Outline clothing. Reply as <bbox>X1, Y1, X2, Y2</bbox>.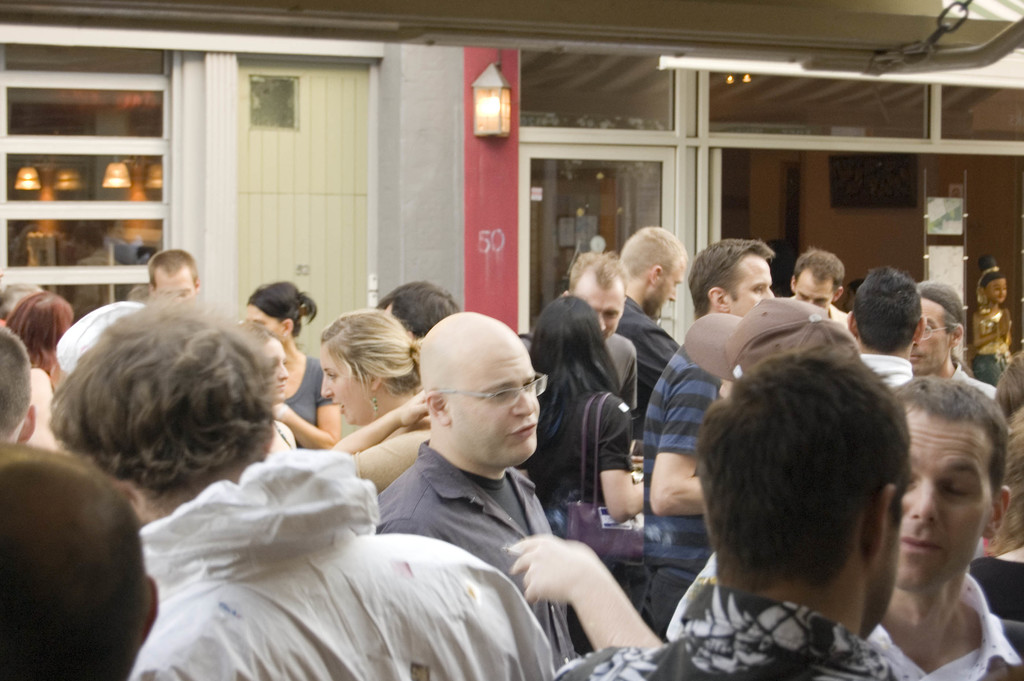
<bbox>609, 292, 678, 446</bbox>.
